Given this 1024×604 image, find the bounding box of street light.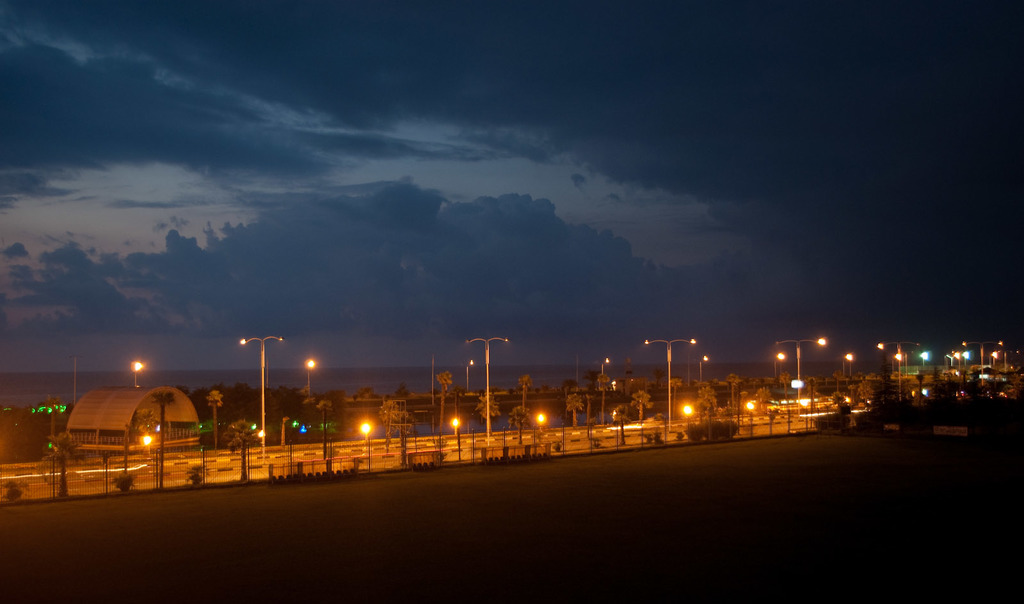
bbox(698, 354, 706, 389).
